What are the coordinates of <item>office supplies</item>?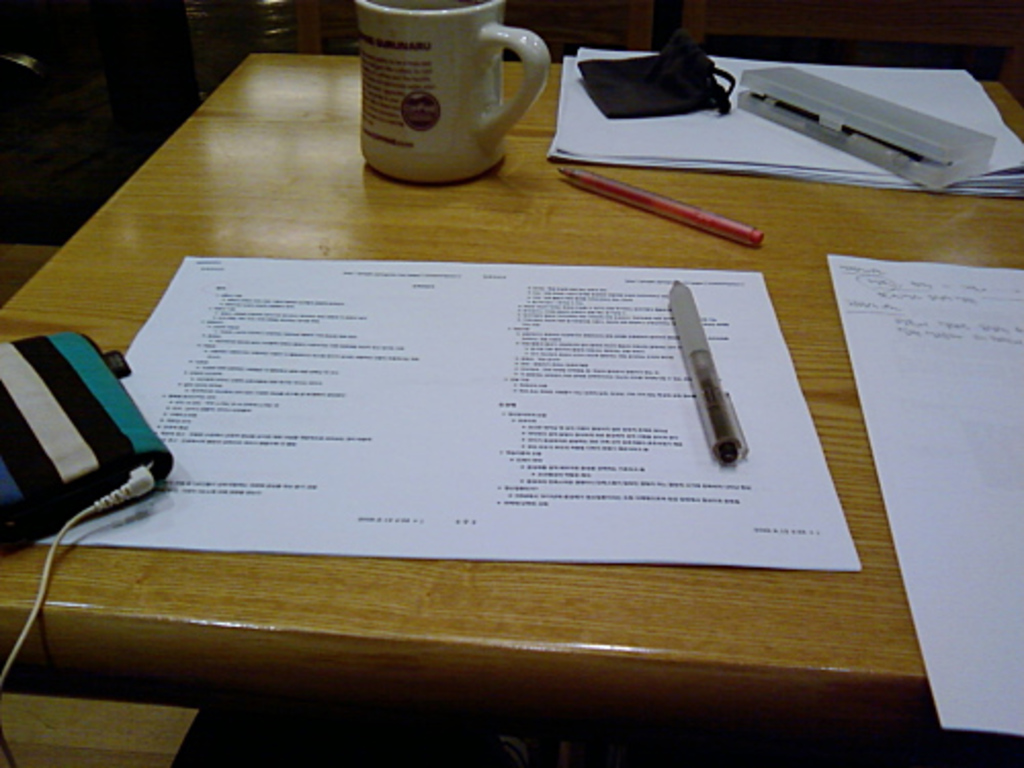
bbox=(356, 0, 545, 178).
